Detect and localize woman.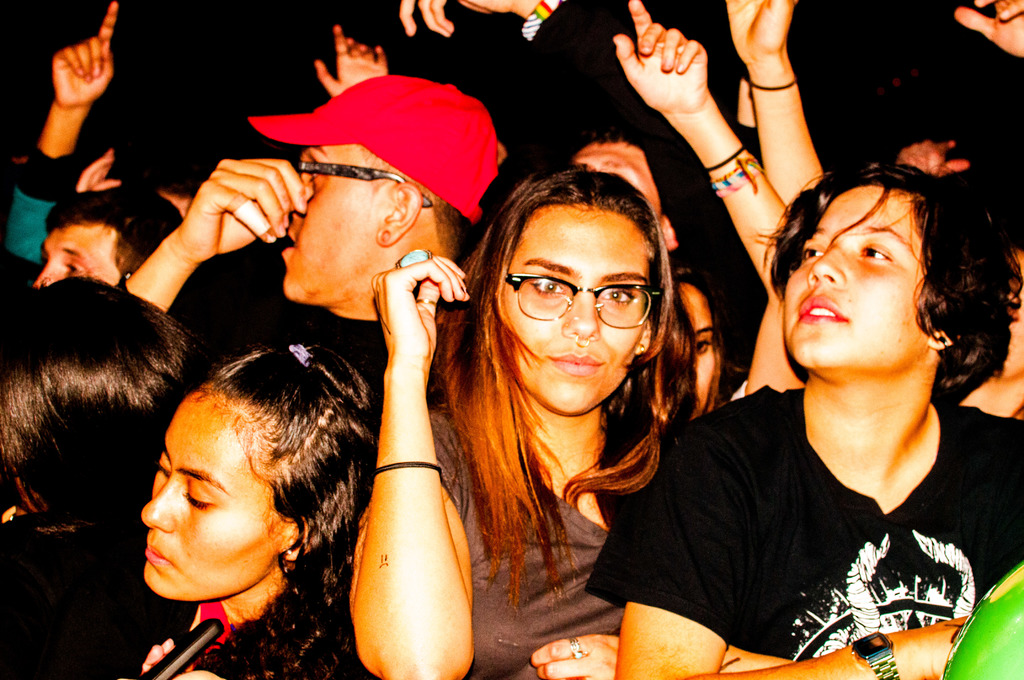
Localized at box=[0, 273, 207, 679].
